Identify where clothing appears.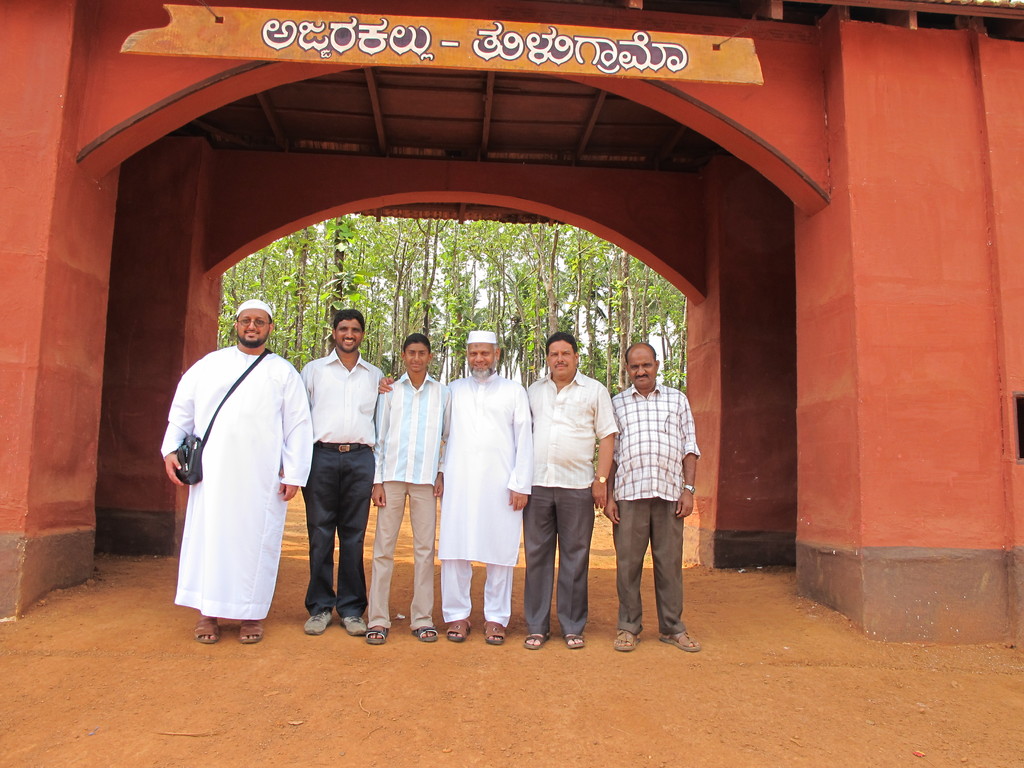
Appears at <bbox>445, 372, 545, 621</bbox>.
